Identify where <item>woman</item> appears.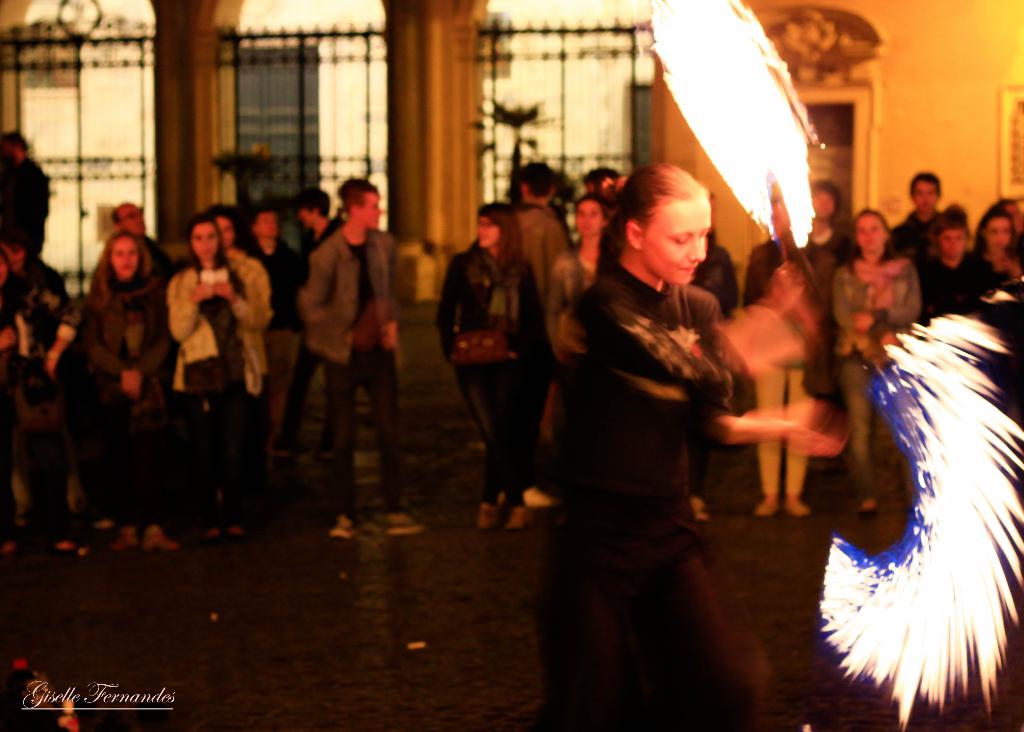
Appears at Rect(166, 213, 273, 539).
